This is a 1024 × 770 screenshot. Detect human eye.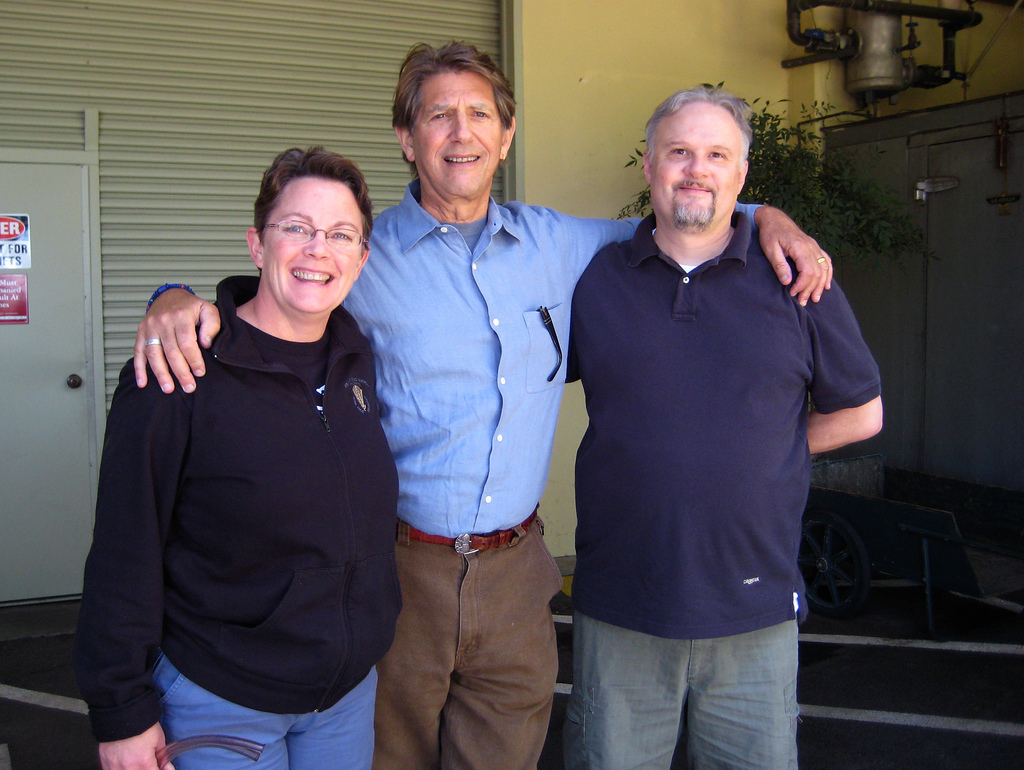
468:108:488:119.
